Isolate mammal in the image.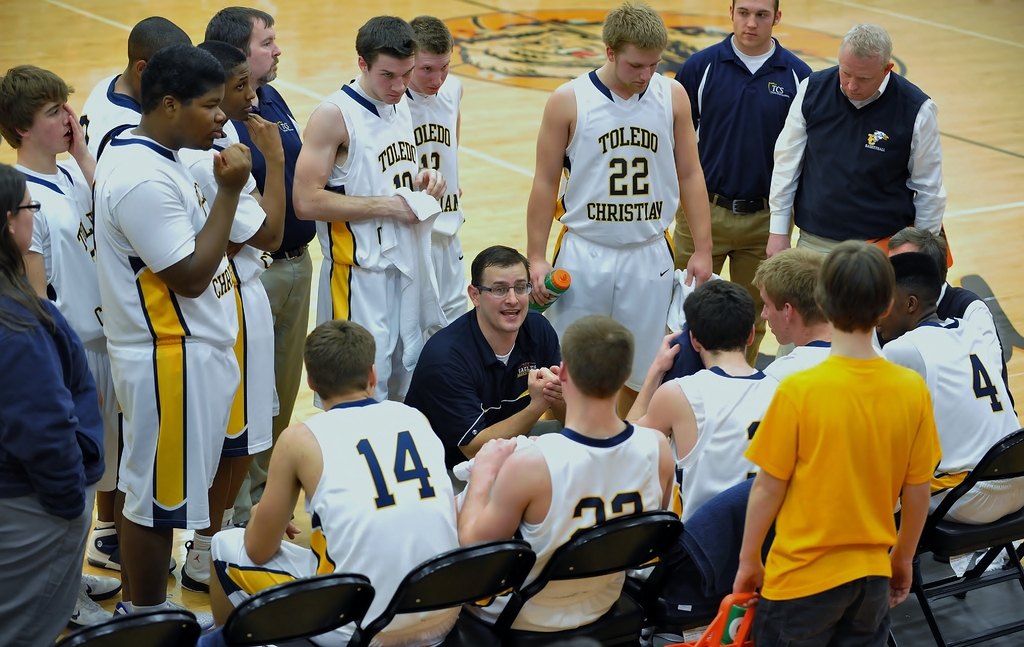
Isolated region: x1=729 y1=236 x2=939 y2=646.
